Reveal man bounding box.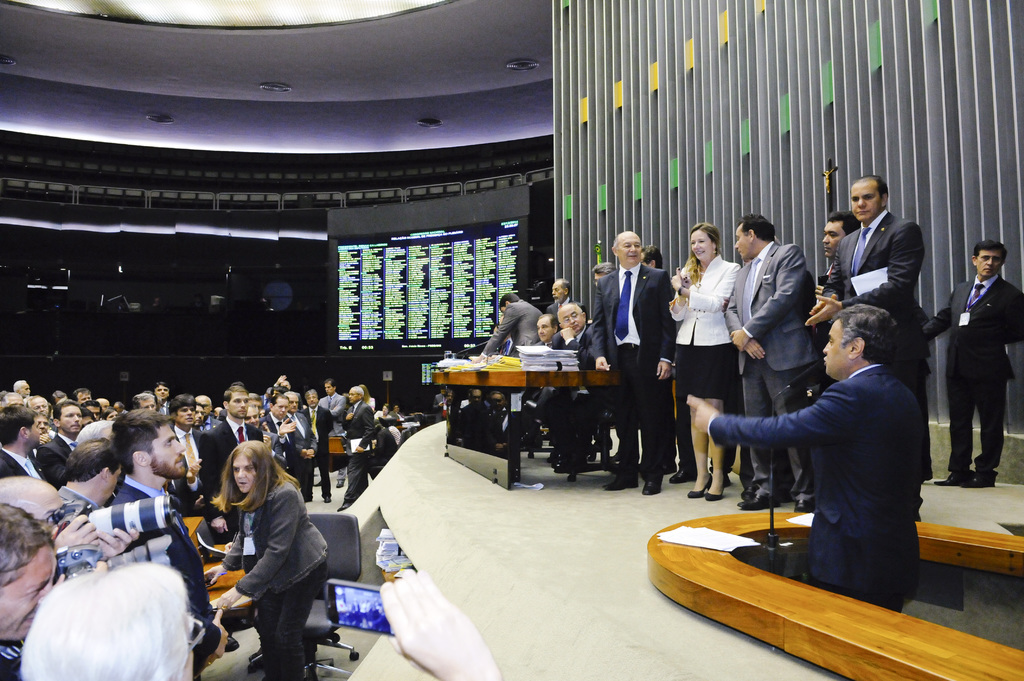
Revealed: (x1=0, y1=509, x2=141, y2=680).
